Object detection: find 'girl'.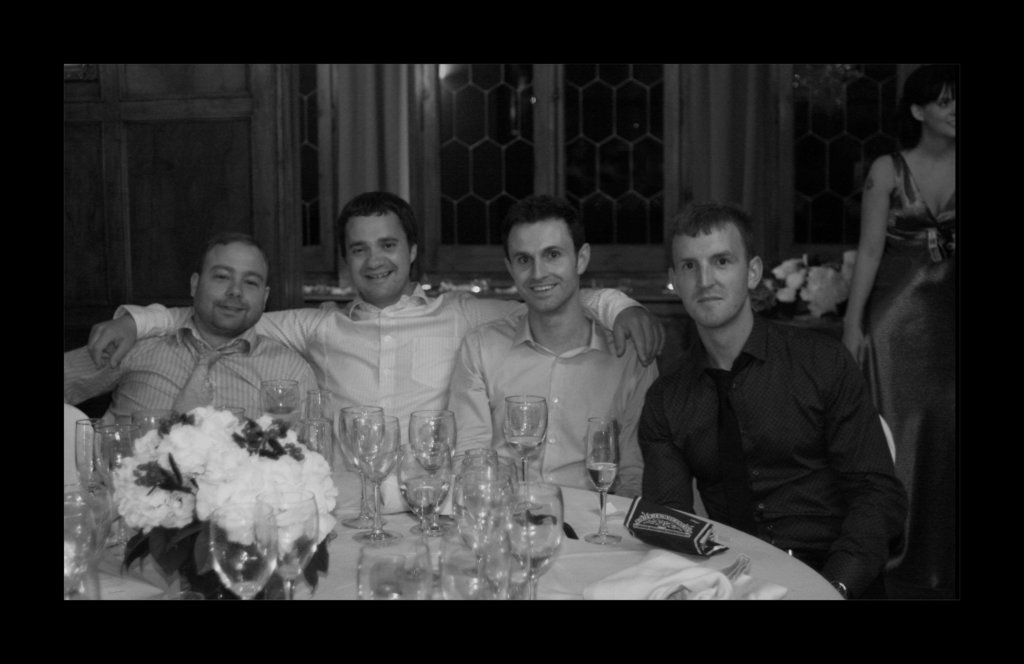
locate(838, 65, 957, 450).
